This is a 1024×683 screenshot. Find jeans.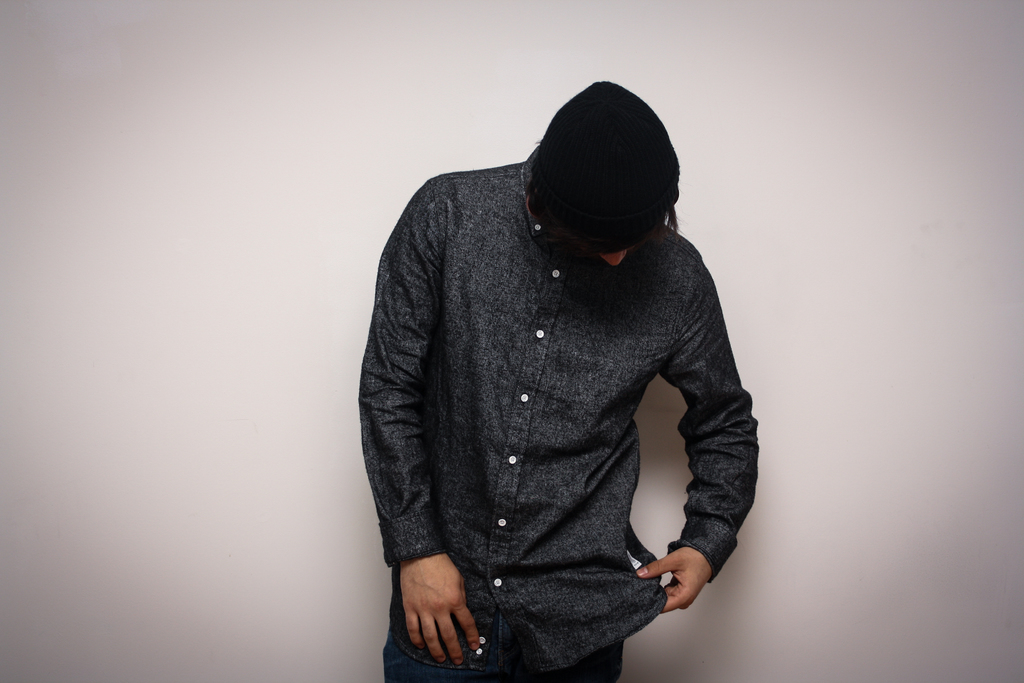
Bounding box: bbox(381, 632, 622, 682).
